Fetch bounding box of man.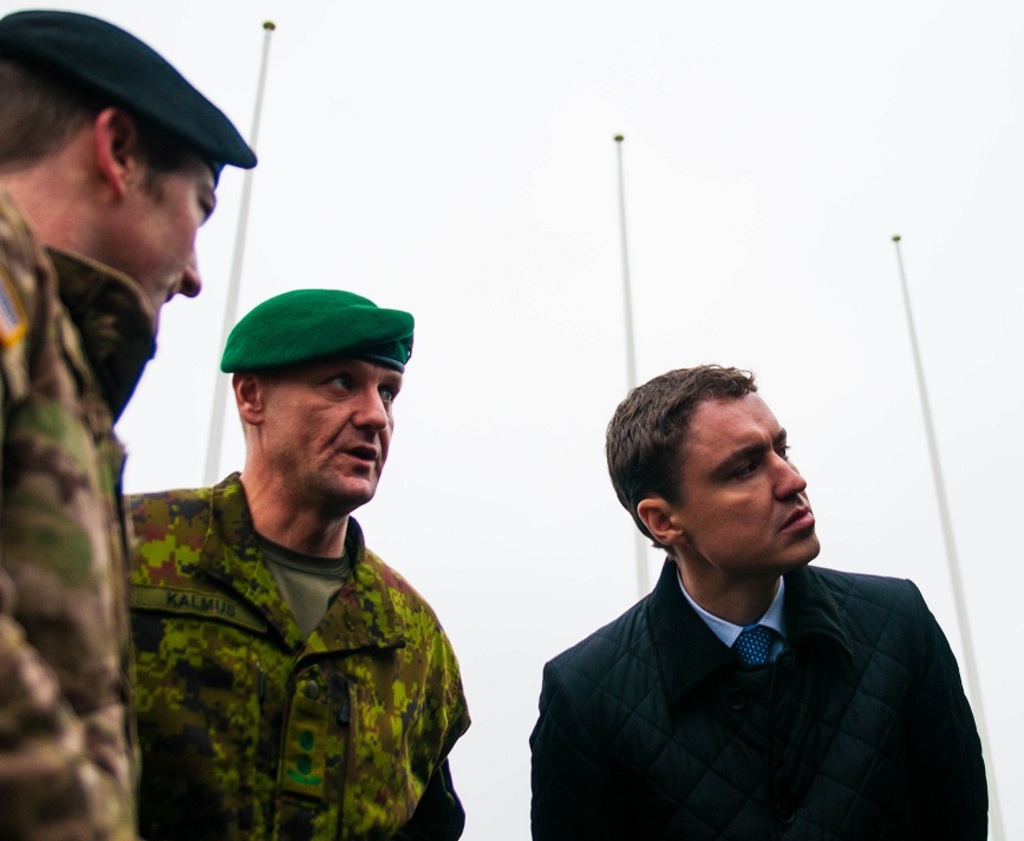
Bbox: <region>514, 371, 968, 840</region>.
